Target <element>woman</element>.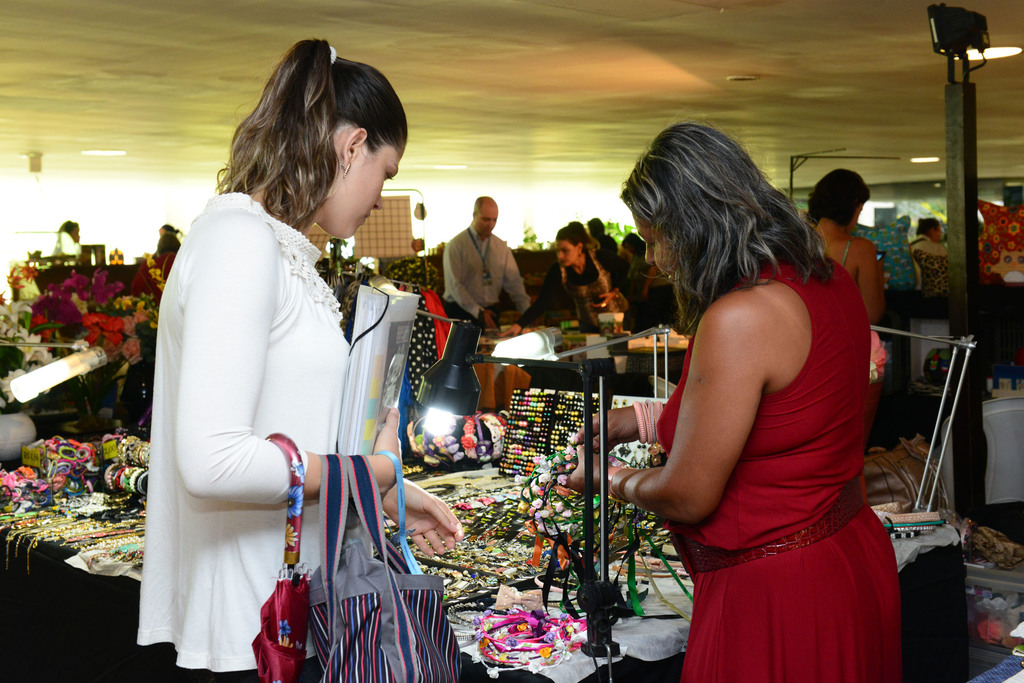
Target region: {"left": 138, "top": 232, "right": 181, "bottom": 305}.
